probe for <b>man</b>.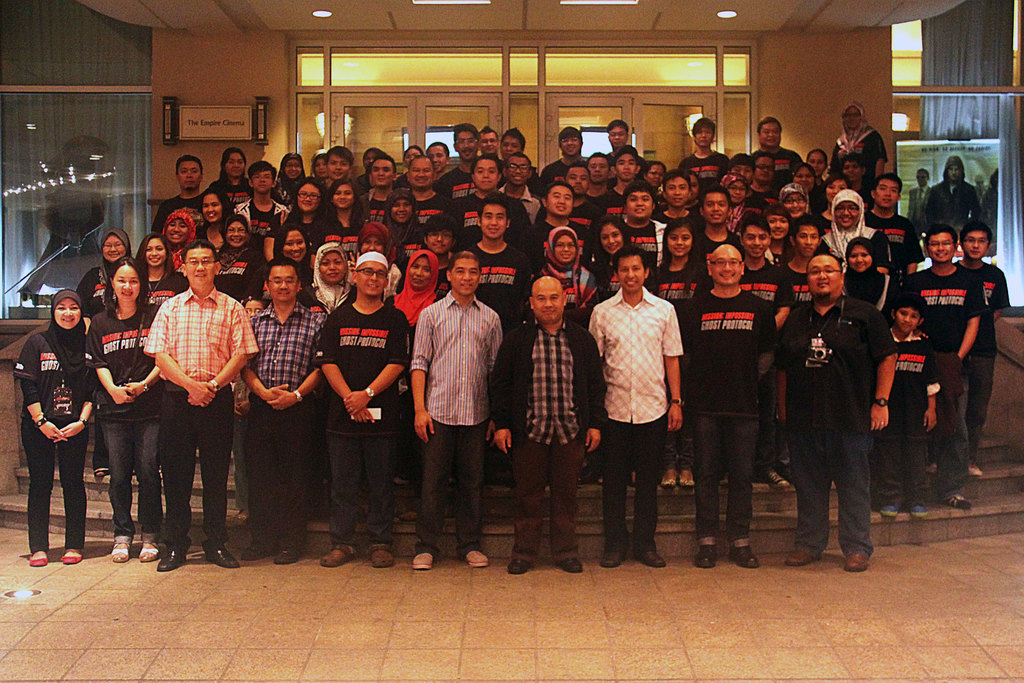
Probe result: left=239, top=258, right=325, bottom=566.
